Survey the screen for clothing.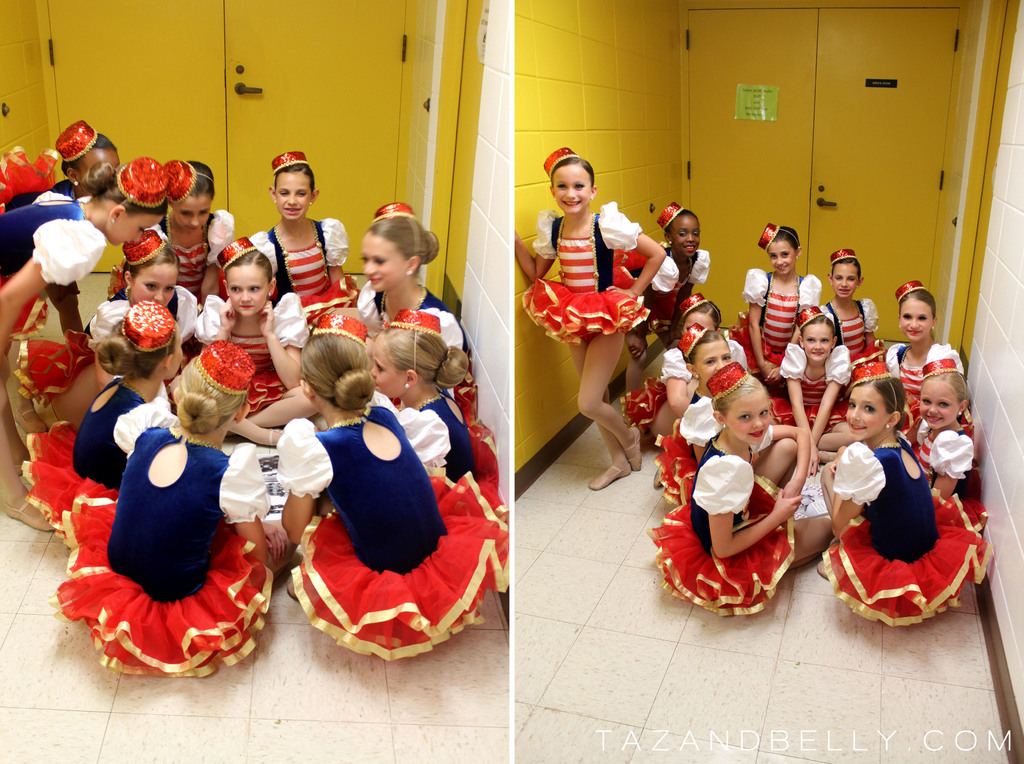
Survey found: rect(645, 397, 720, 503).
